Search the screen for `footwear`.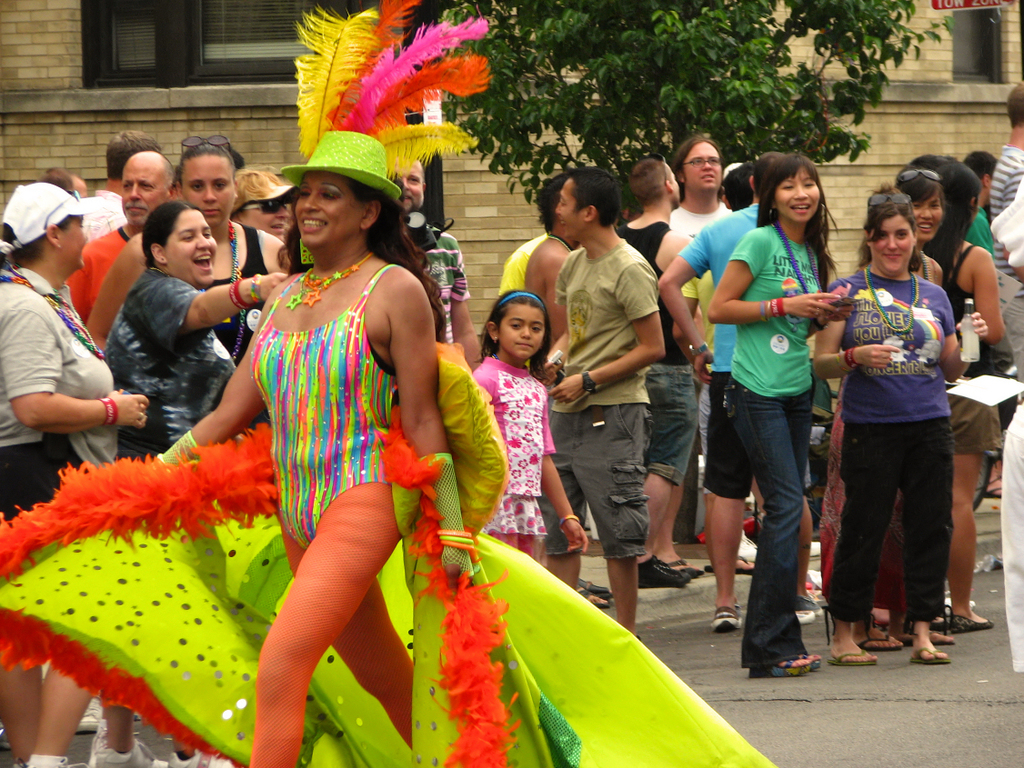
Found at BBox(799, 568, 823, 590).
